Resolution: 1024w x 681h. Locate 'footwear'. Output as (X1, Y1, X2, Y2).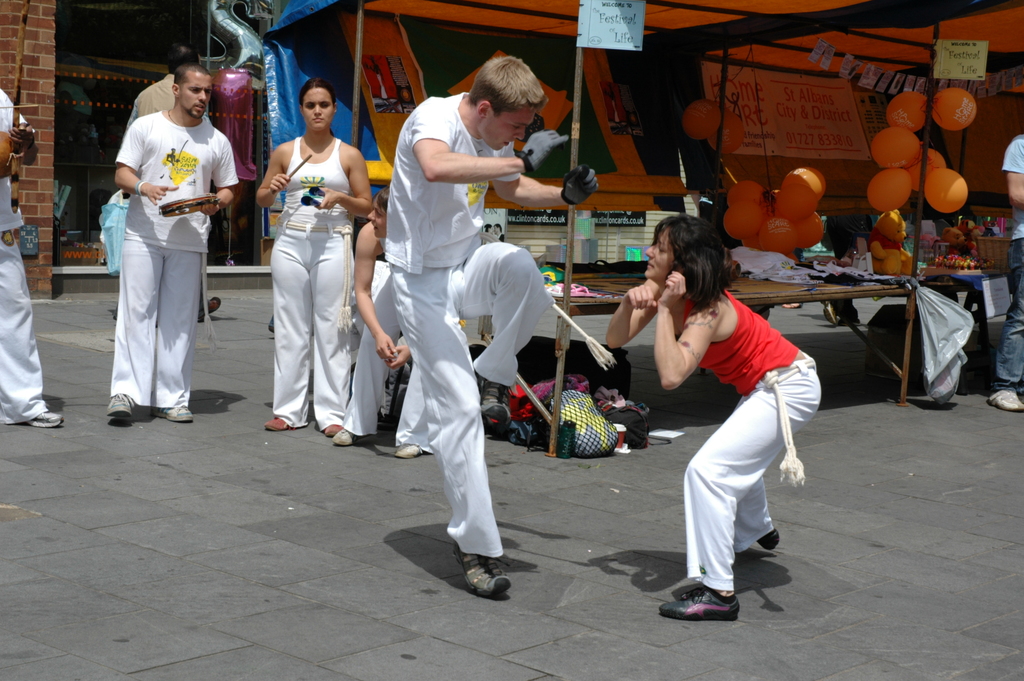
(818, 299, 842, 331).
